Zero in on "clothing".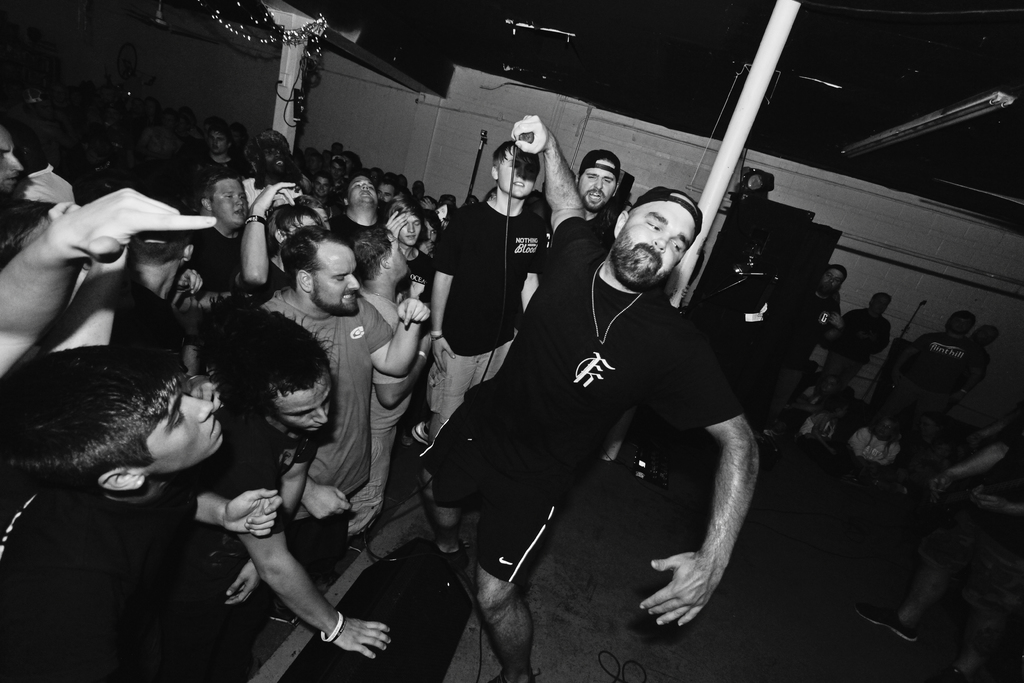
Zeroed in: bbox=(0, 217, 428, 682).
